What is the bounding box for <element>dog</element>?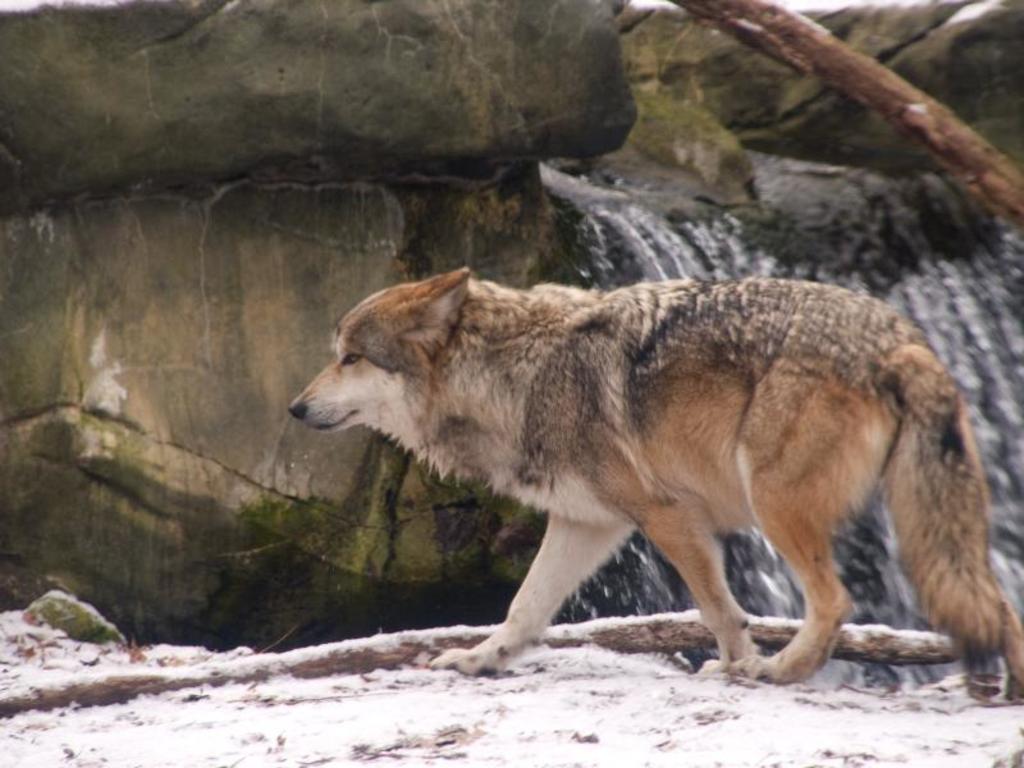
box(288, 273, 1023, 714).
